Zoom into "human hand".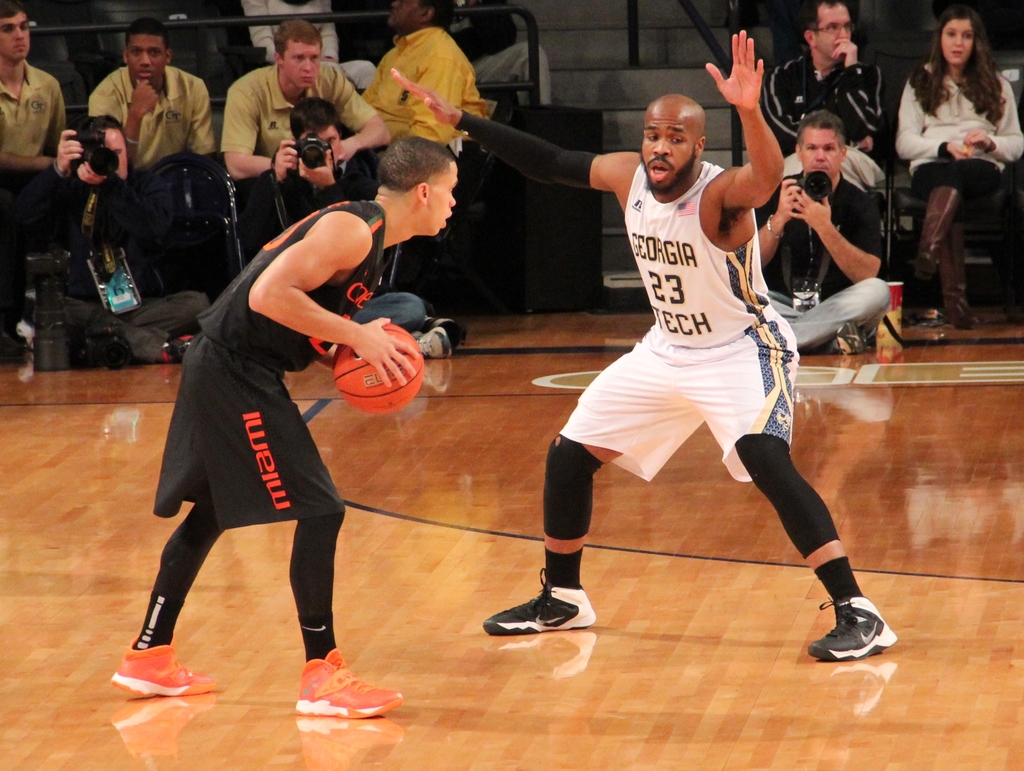
Zoom target: 132,77,161,116.
